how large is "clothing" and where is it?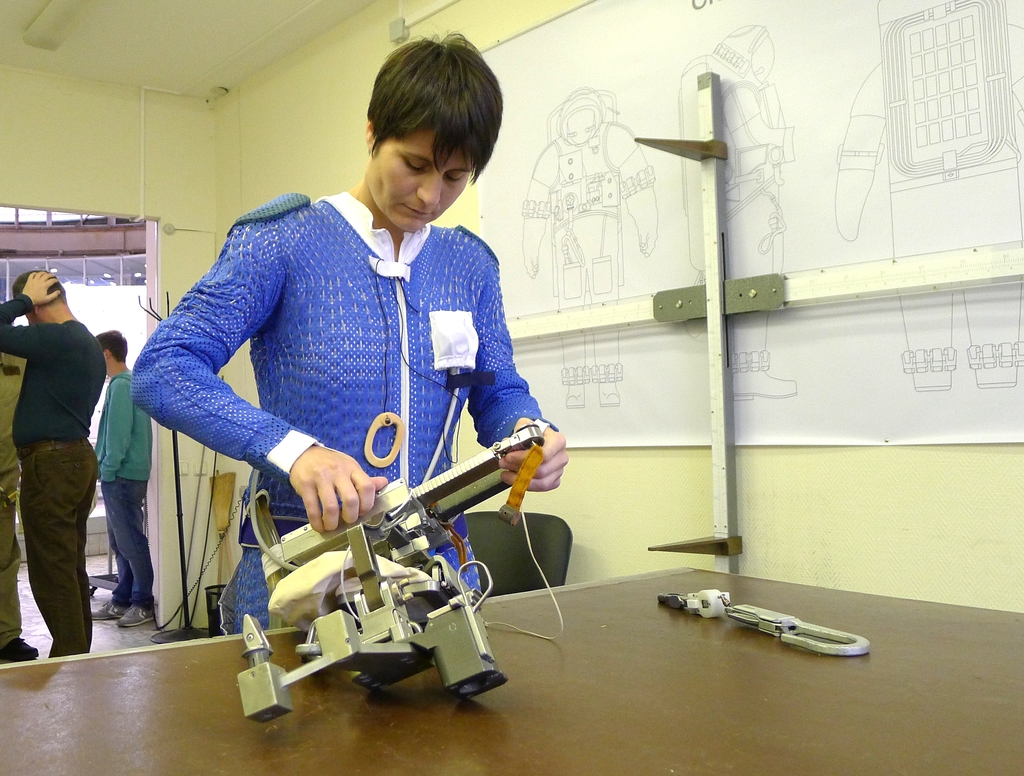
Bounding box: bbox(0, 345, 28, 635).
